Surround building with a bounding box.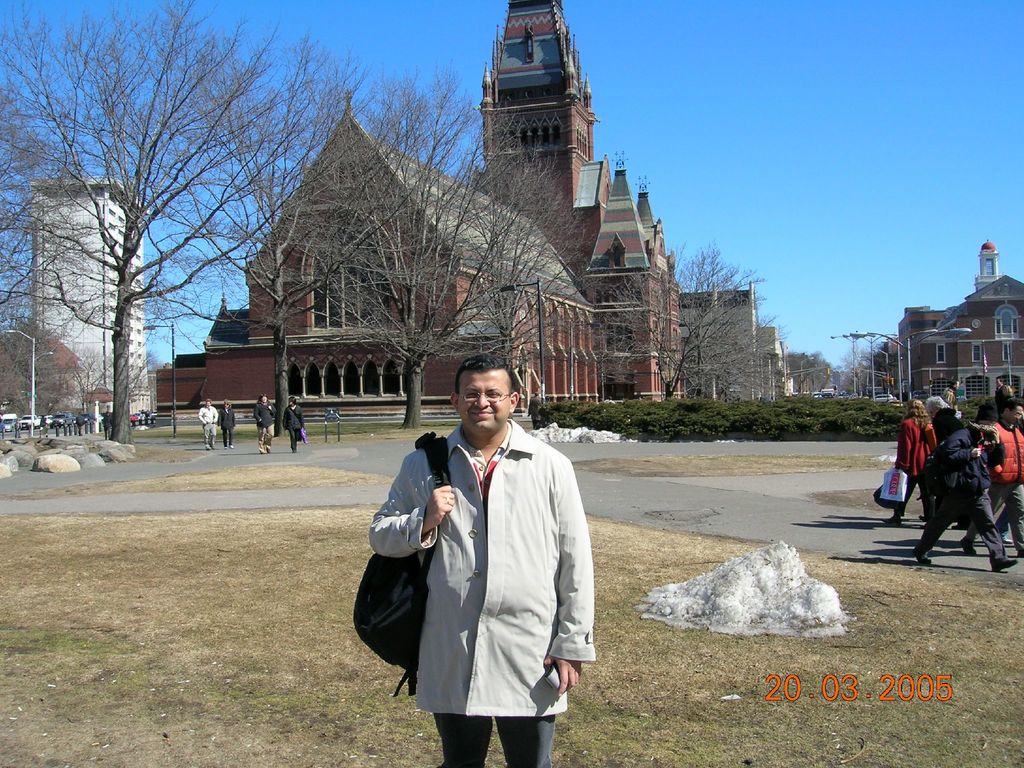
(972, 241, 1000, 290).
